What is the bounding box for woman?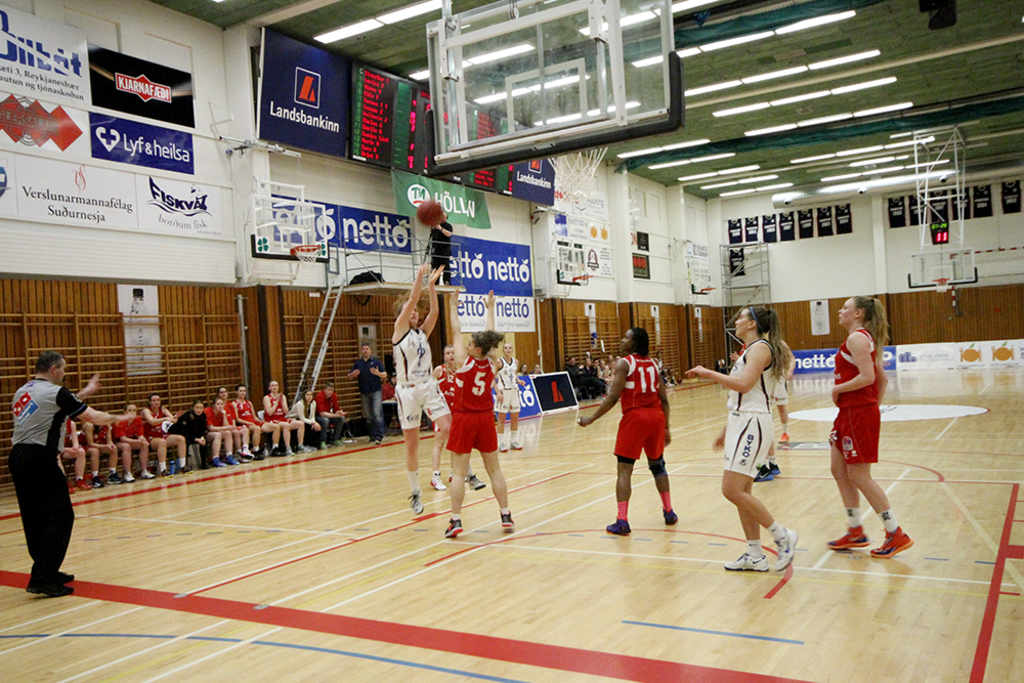
bbox=[84, 410, 123, 492].
